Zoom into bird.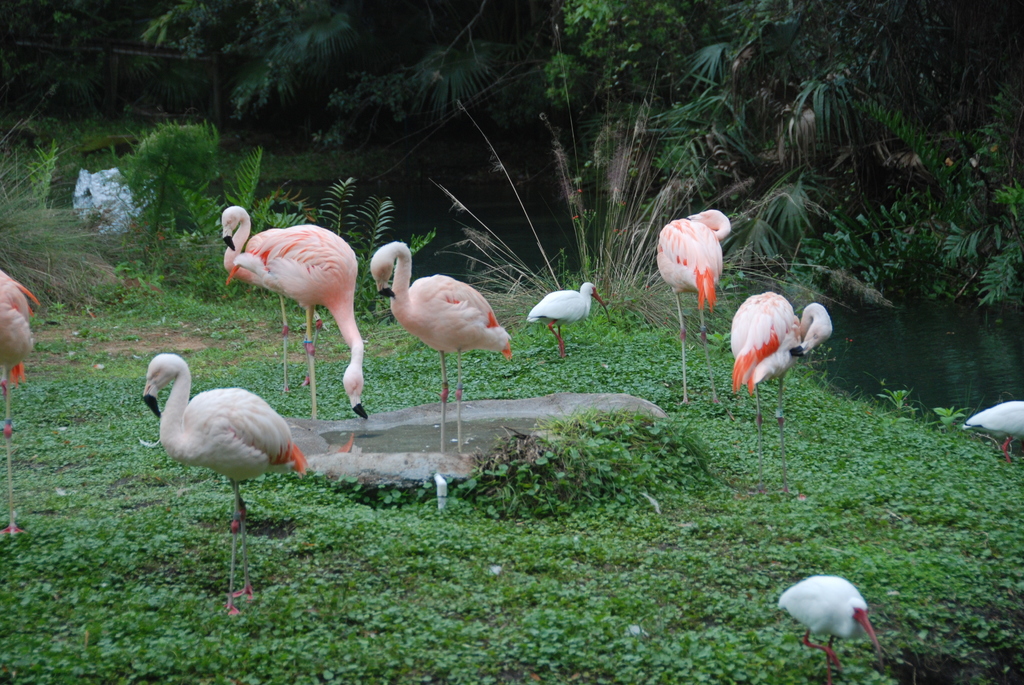
Zoom target: BBox(0, 262, 44, 541).
